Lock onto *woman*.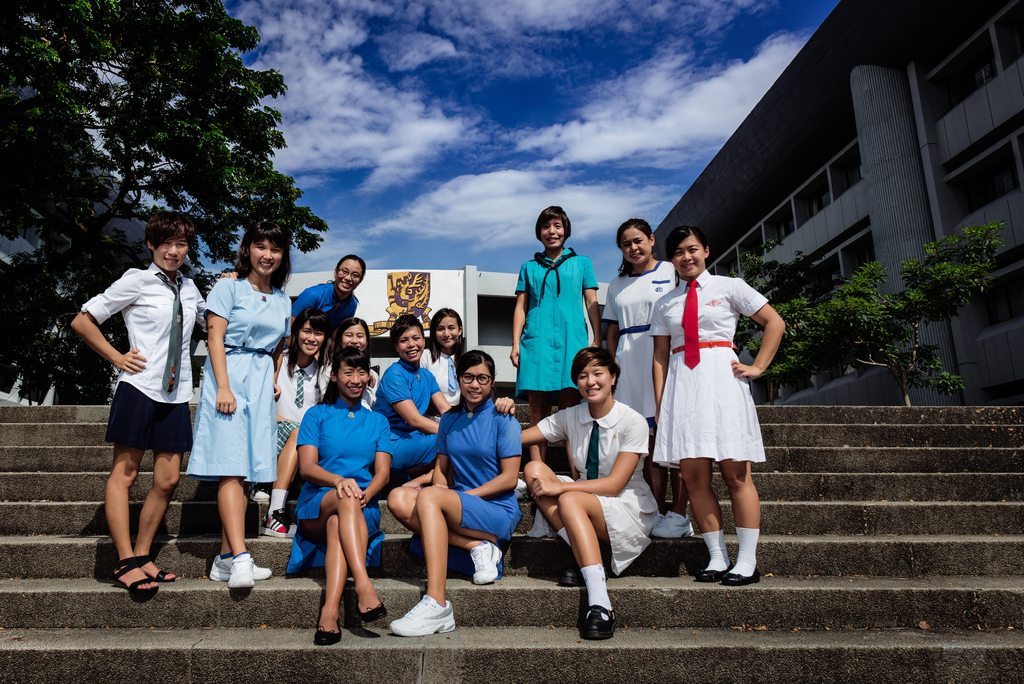
Locked: [505,205,604,475].
